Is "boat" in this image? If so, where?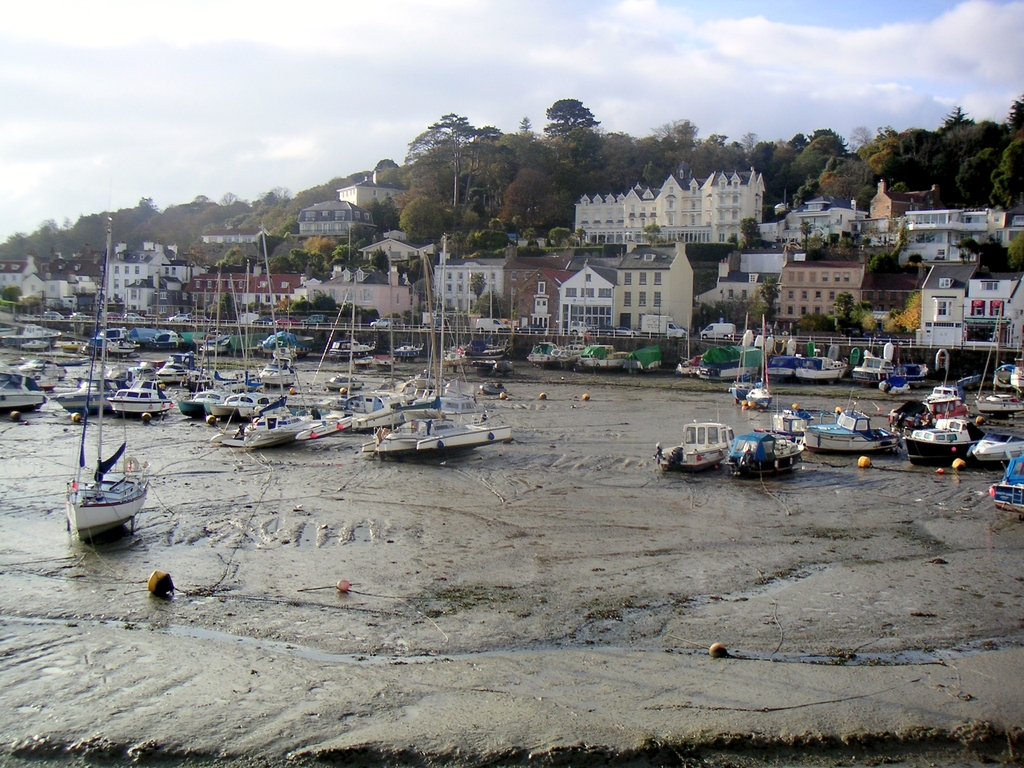
Yes, at 0 369 47 409.
